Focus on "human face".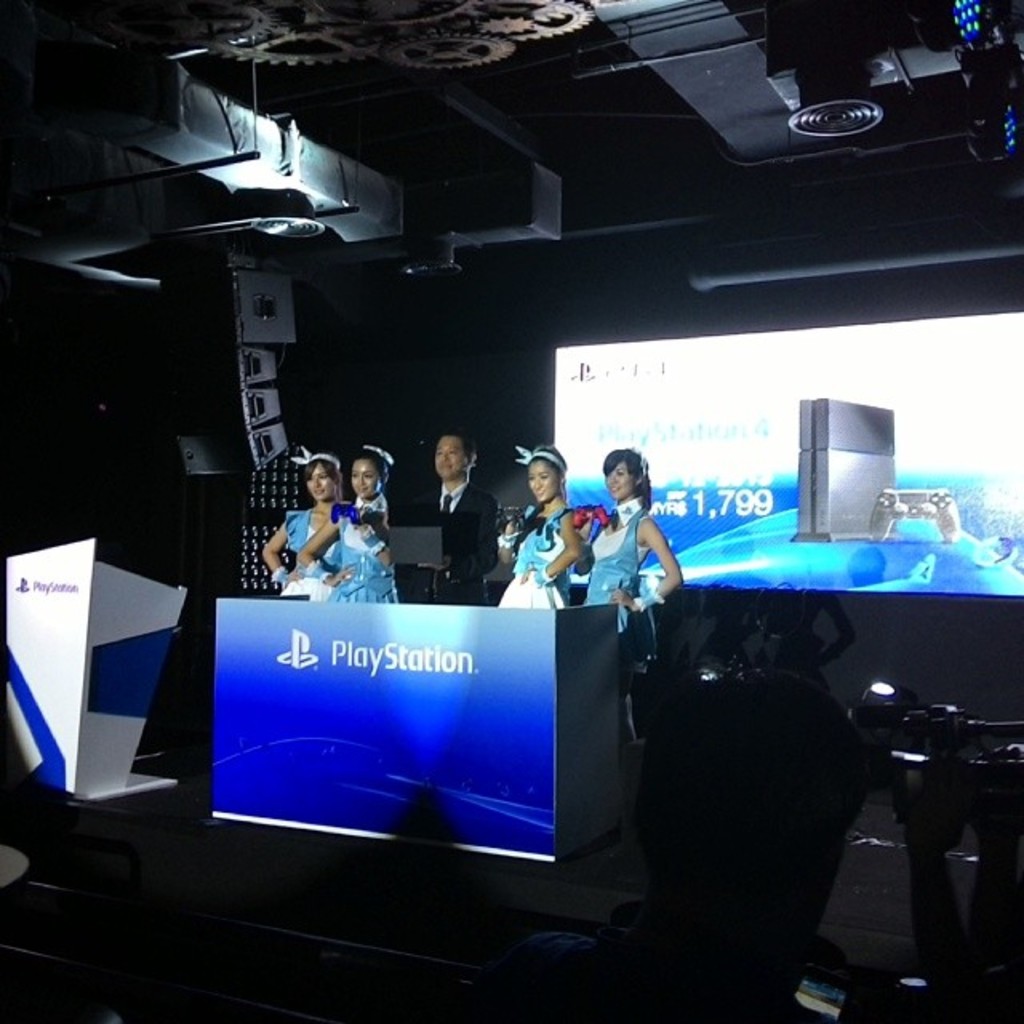
Focused at BBox(307, 462, 338, 502).
